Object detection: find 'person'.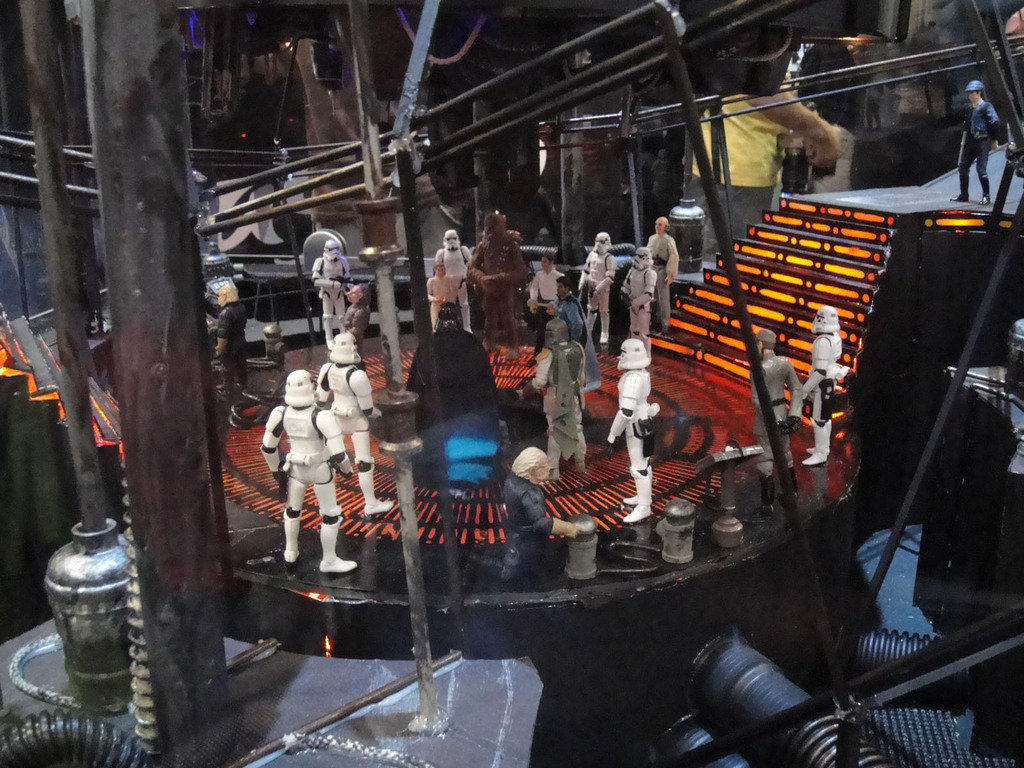
box(214, 282, 248, 389).
